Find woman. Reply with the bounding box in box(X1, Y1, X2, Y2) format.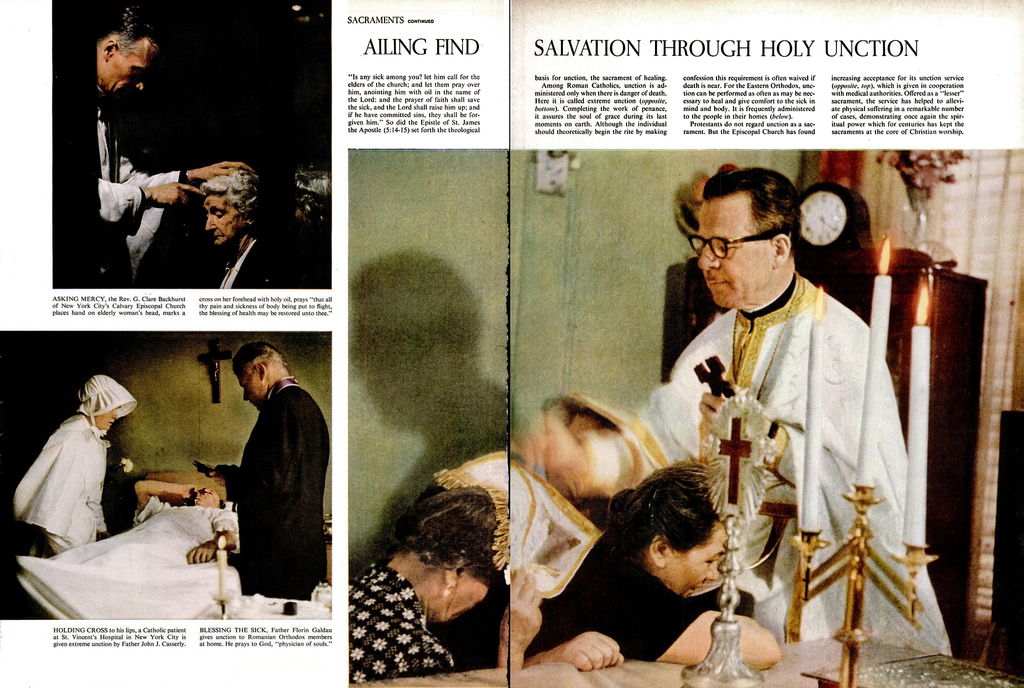
box(198, 167, 286, 293).
